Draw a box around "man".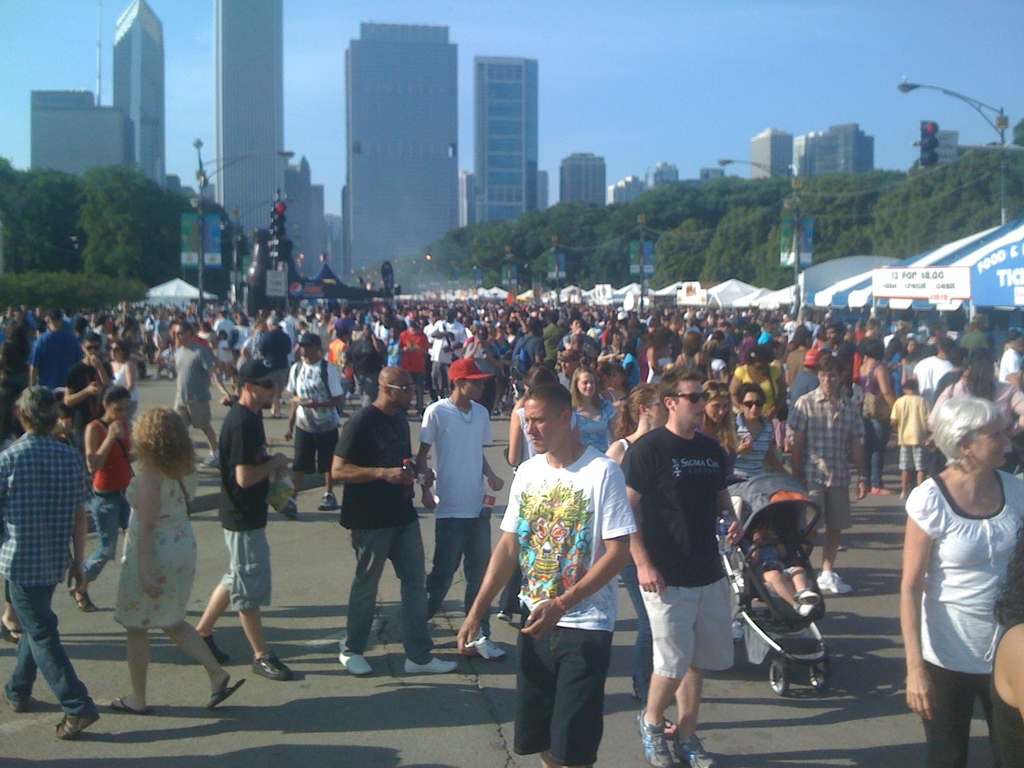
(left=29, top=308, right=83, bottom=390).
